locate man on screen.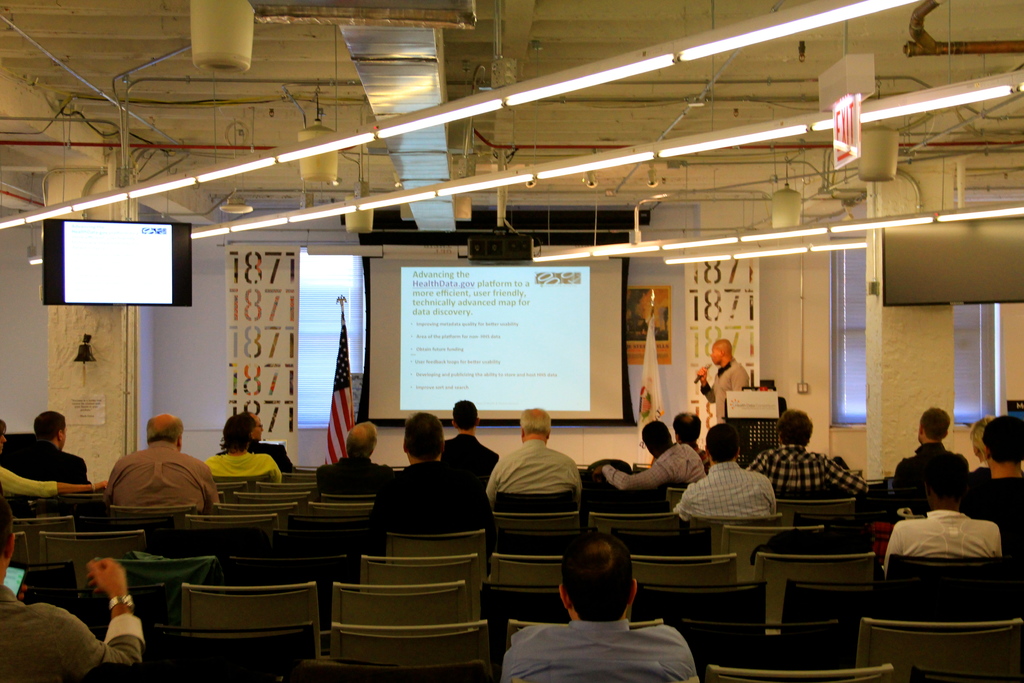
On screen at region(968, 418, 1023, 498).
